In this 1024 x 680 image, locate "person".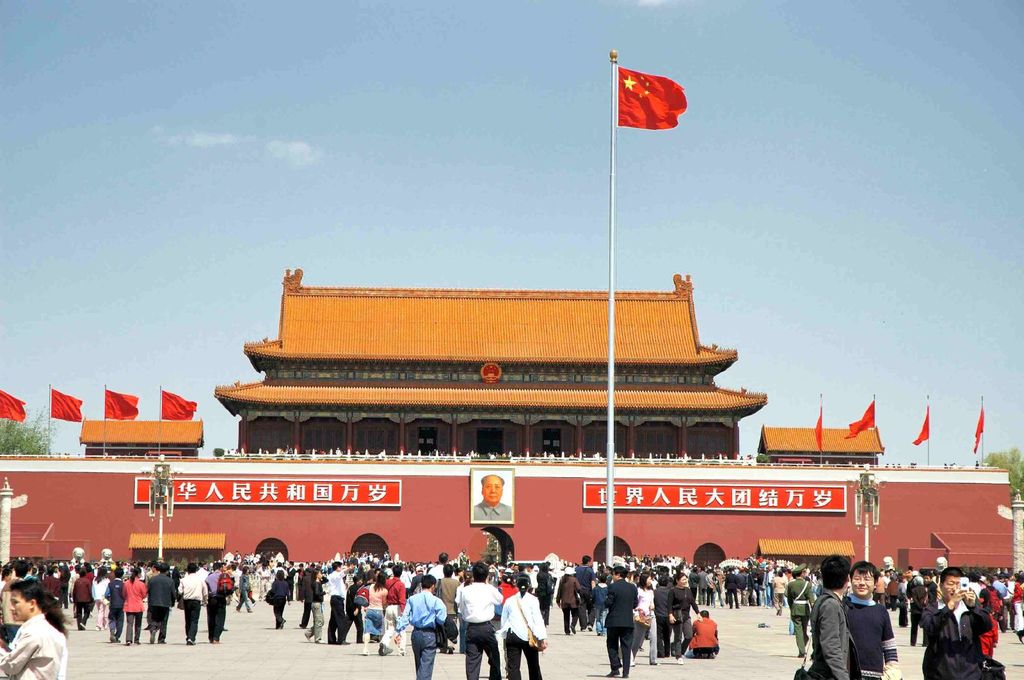
Bounding box: x1=602 y1=560 x2=642 y2=677.
